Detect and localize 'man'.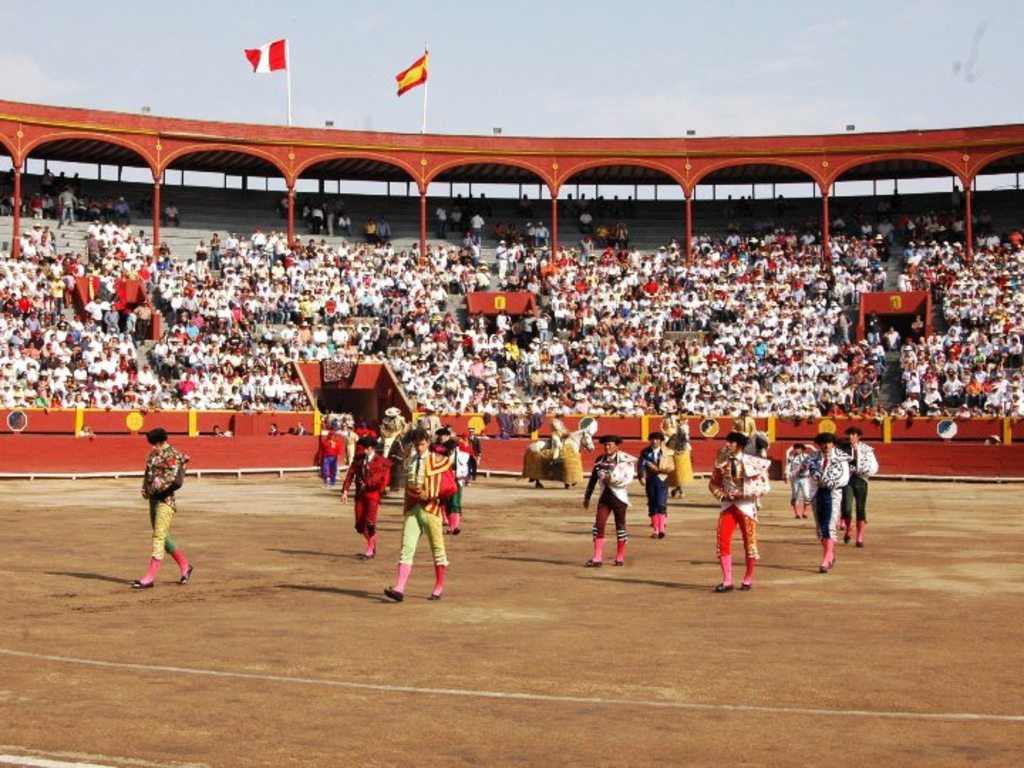
Localized at crop(132, 425, 185, 593).
